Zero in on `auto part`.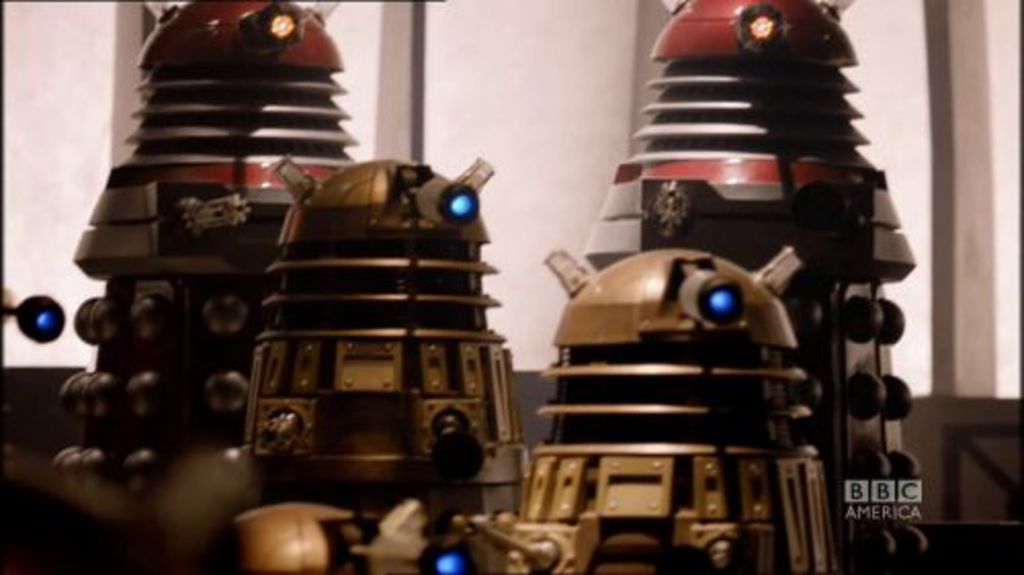
Zeroed in: (553, 0, 944, 573).
